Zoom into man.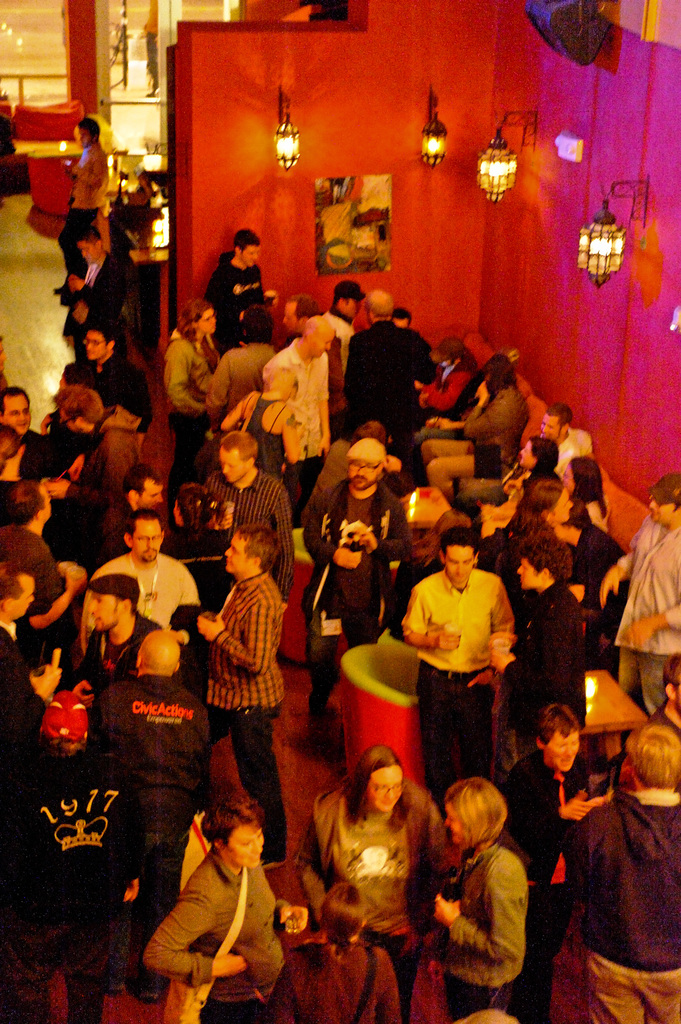
Zoom target: detection(571, 720, 680, 1023).
